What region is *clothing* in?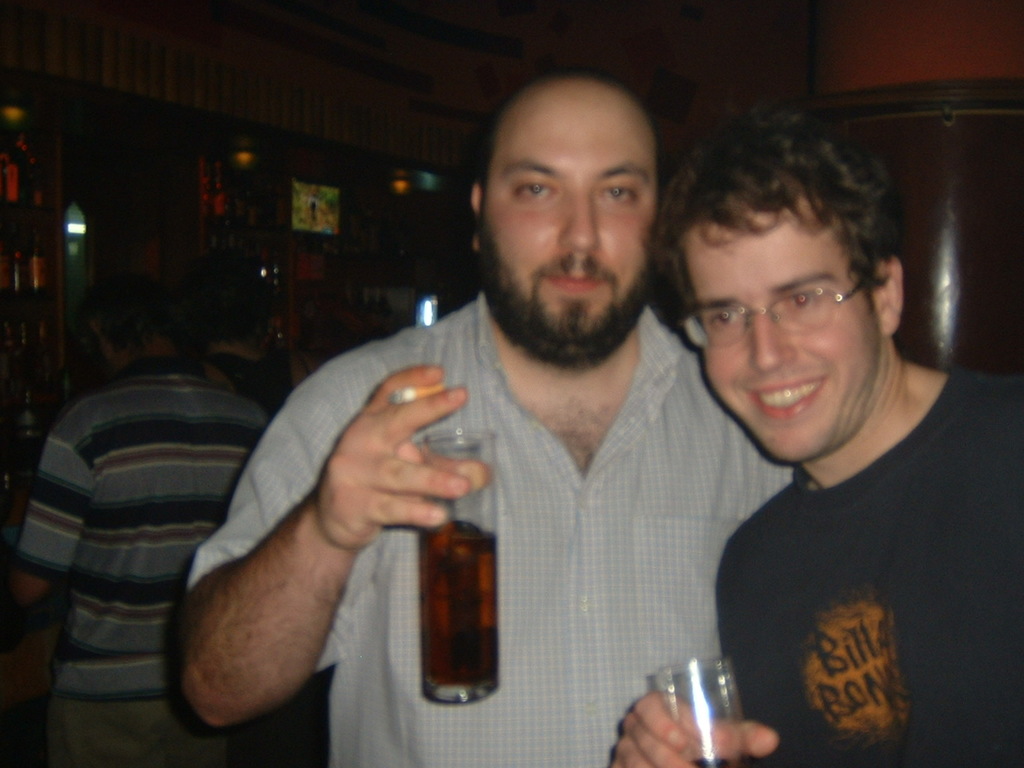
[left=198, top=290, right=793, bottom=767].
